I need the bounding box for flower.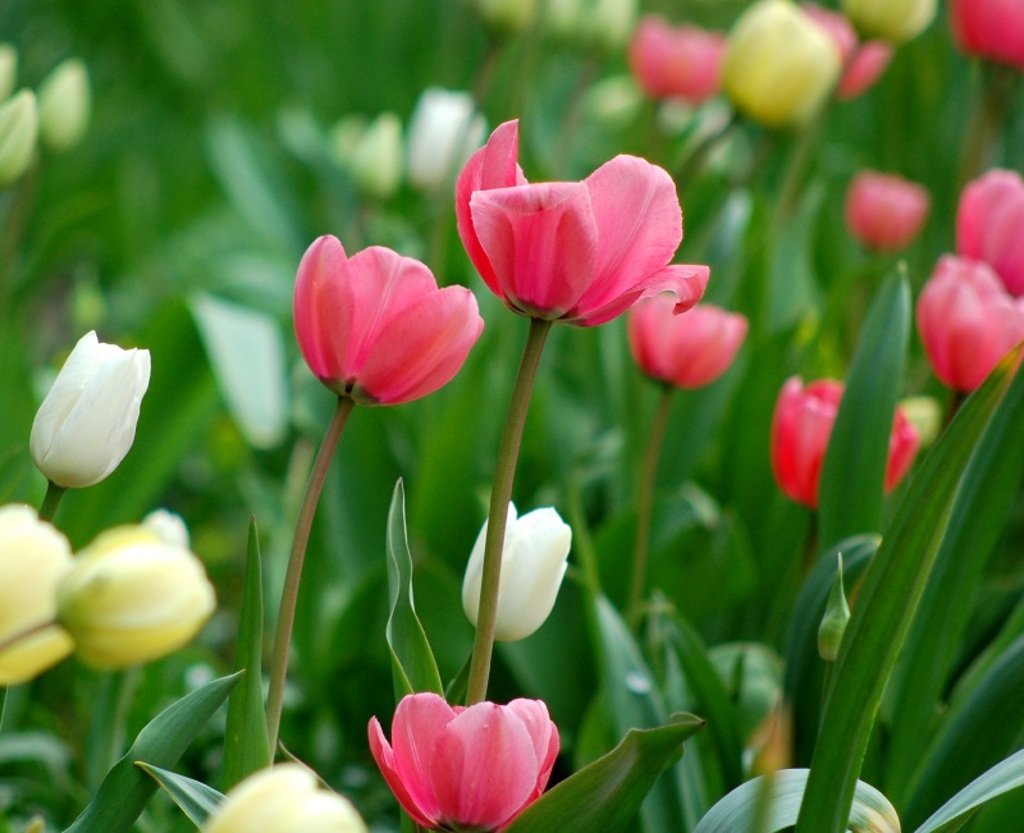
Here it is: [356, 700, 571, 832].
